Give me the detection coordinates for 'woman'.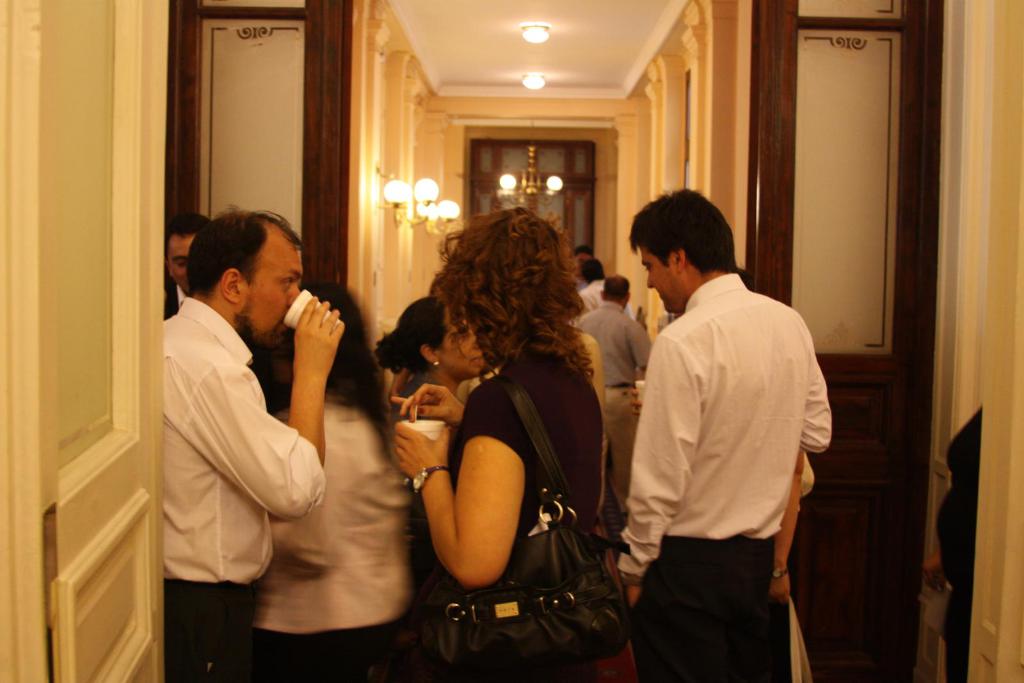
{"left": 369, "top": 290, "right": 499, "bottom": 506}.
